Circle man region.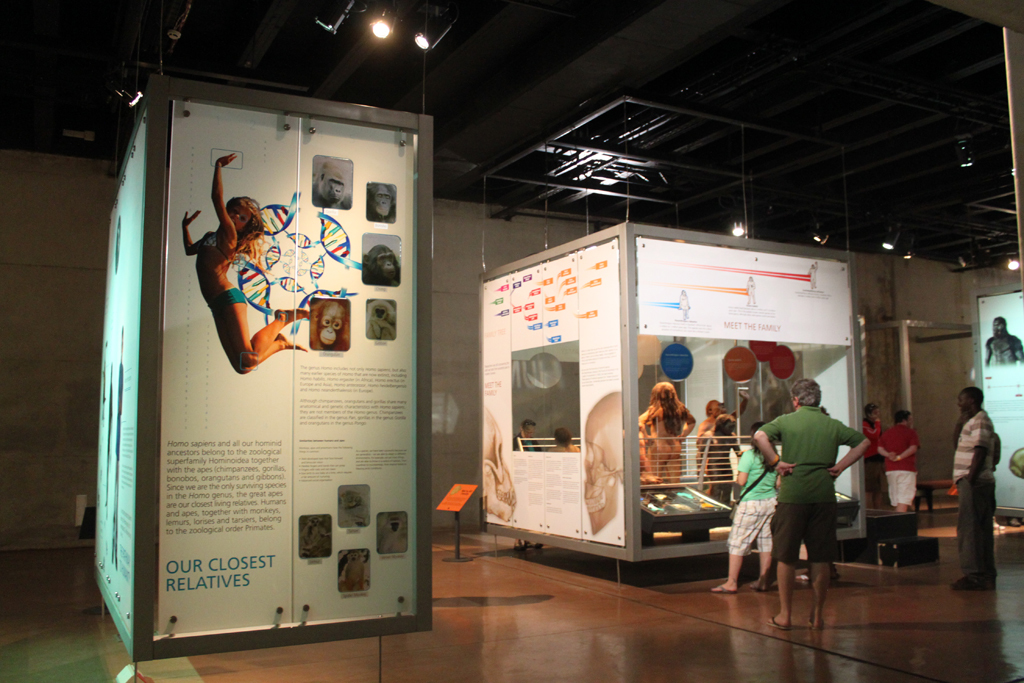
Region: (x1=758, y1=375, x2=874, y2=623).
